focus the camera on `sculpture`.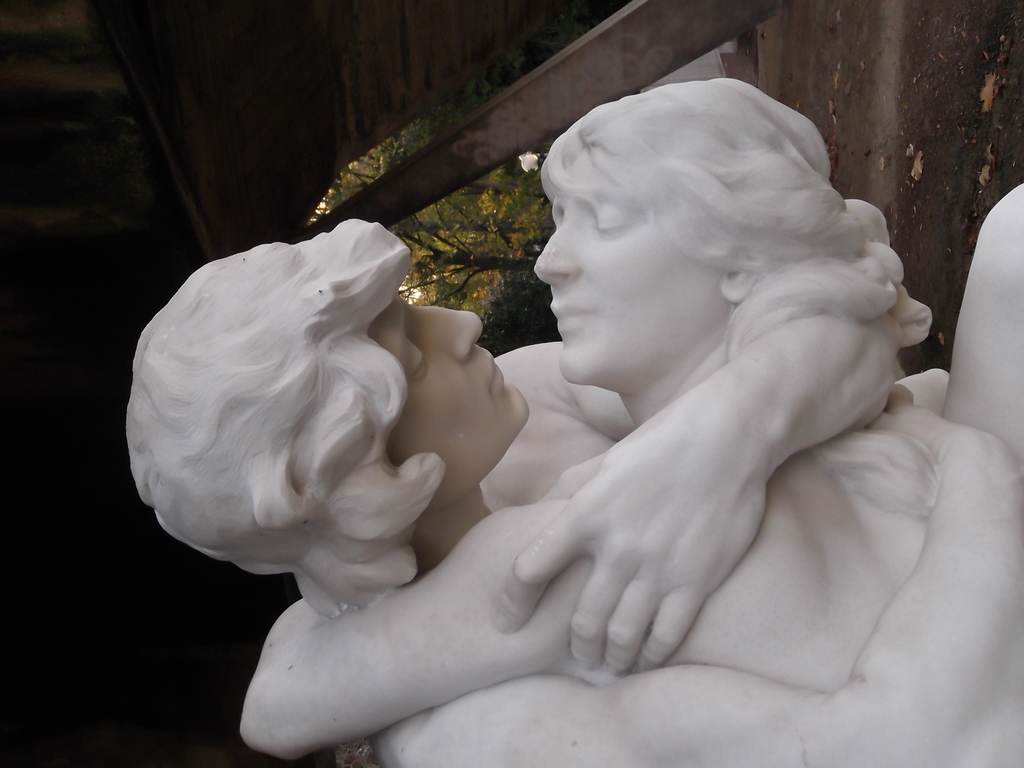
Focus region: l=70, t=121, r=1023, b=733.
